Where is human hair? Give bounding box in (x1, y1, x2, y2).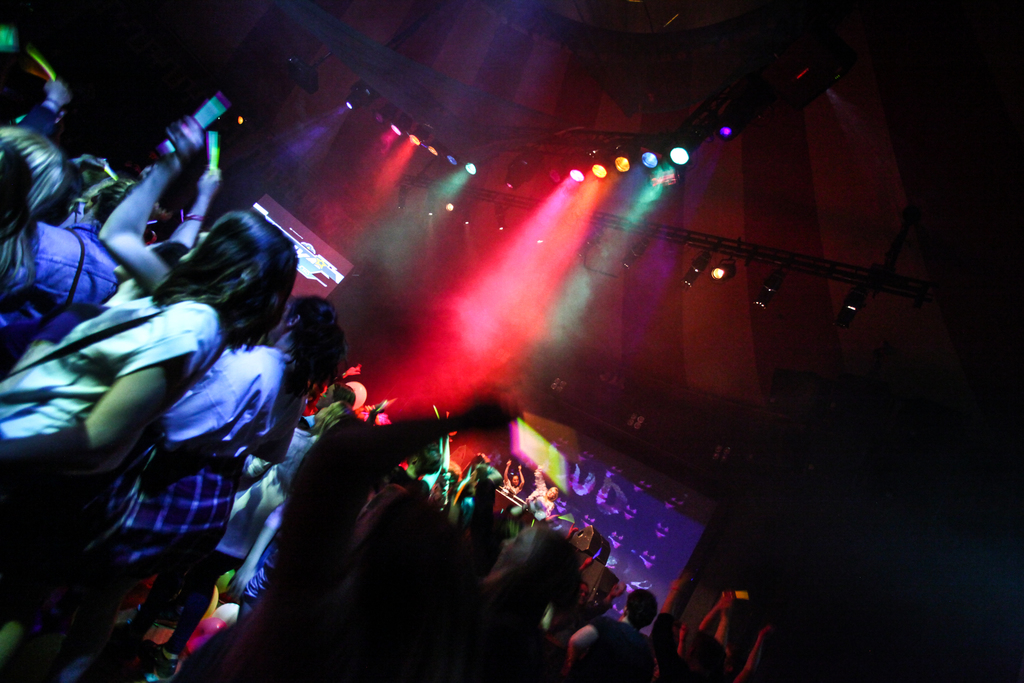
(0, 140, 35, 250).
